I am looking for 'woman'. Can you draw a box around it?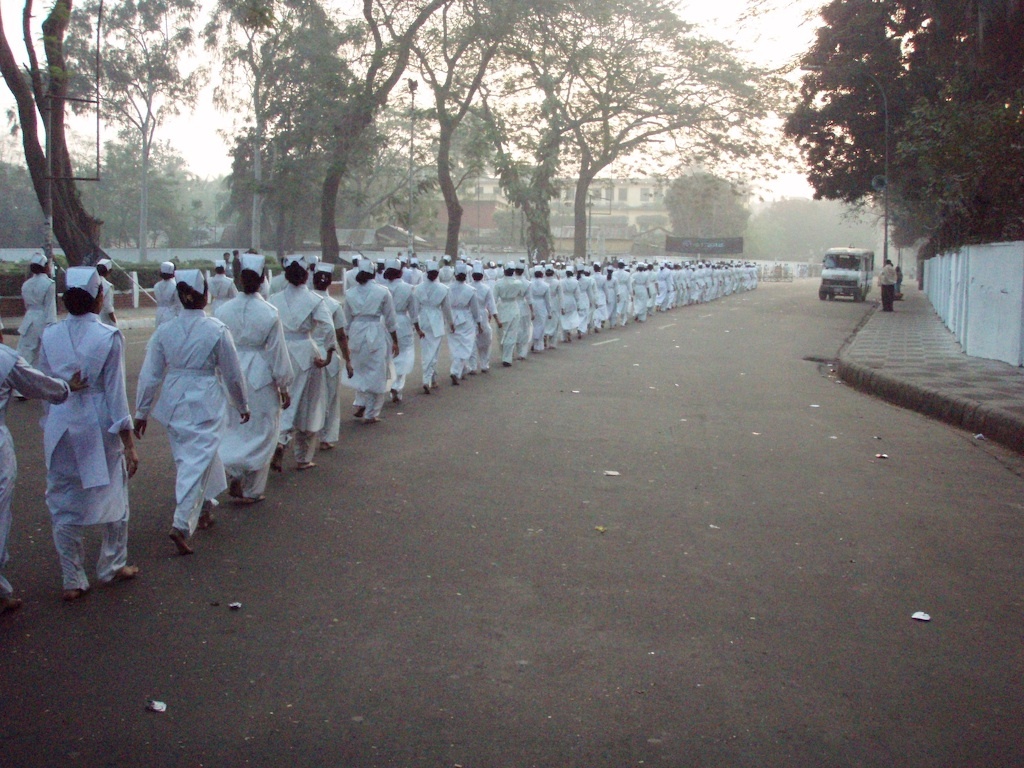
Sure, the bounding box is box(210, 260, 241, 311).
